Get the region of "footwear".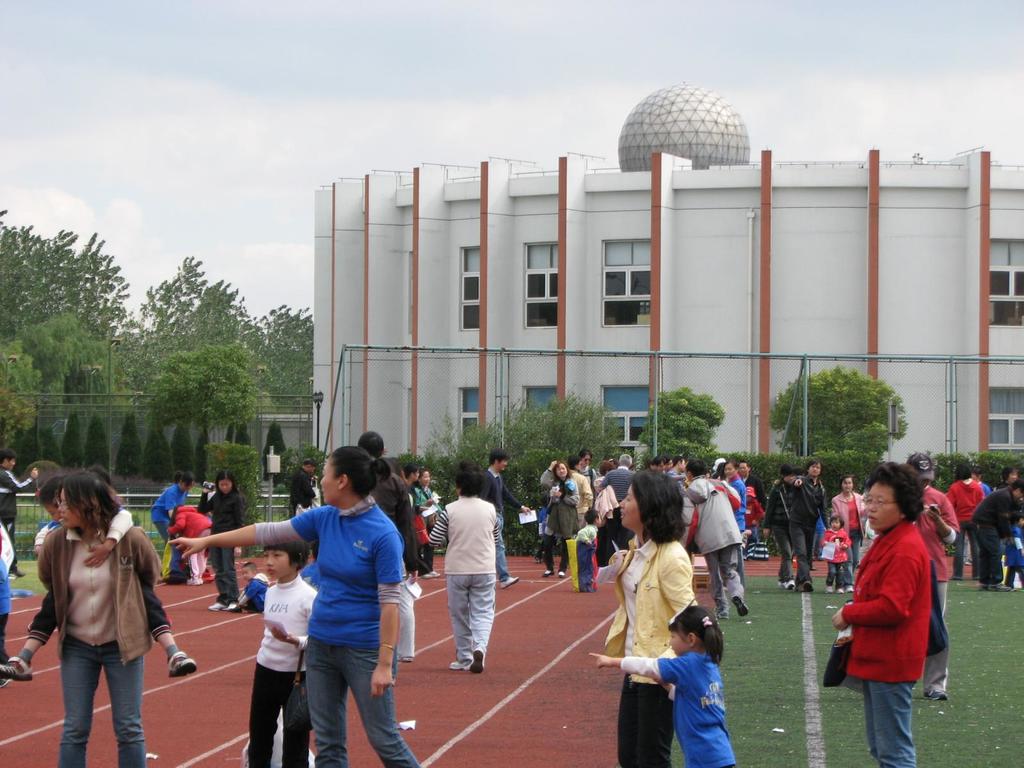
bbox=(447, 648, 476, 671).
